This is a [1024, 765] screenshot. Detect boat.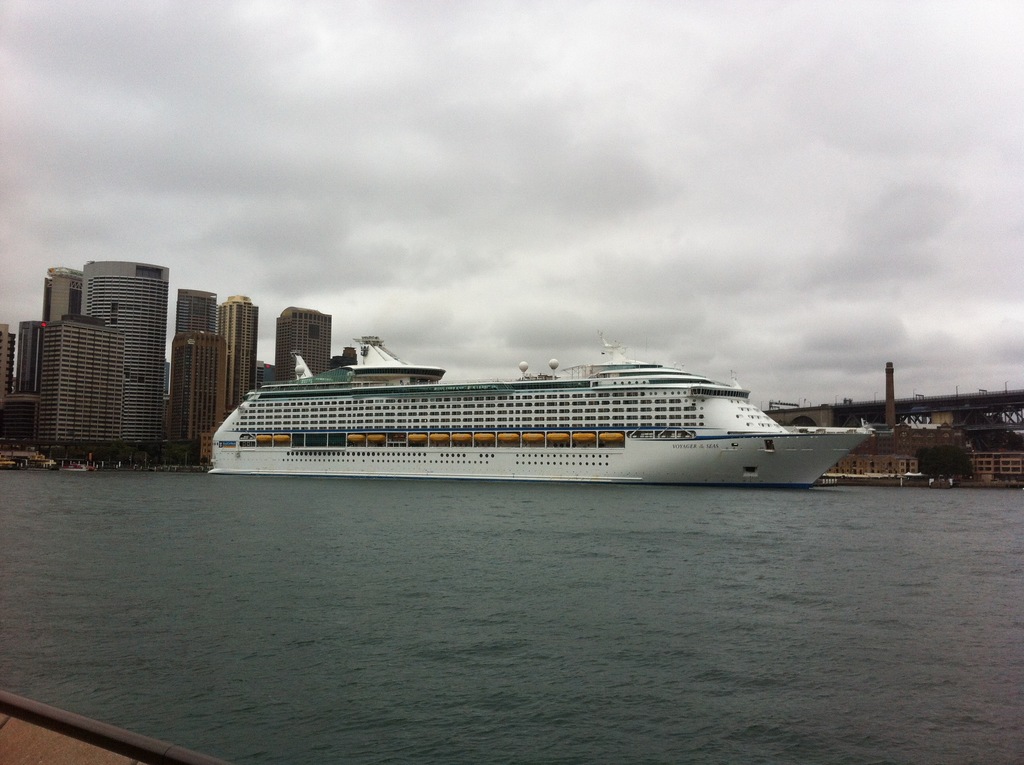
182,316,885,486.
